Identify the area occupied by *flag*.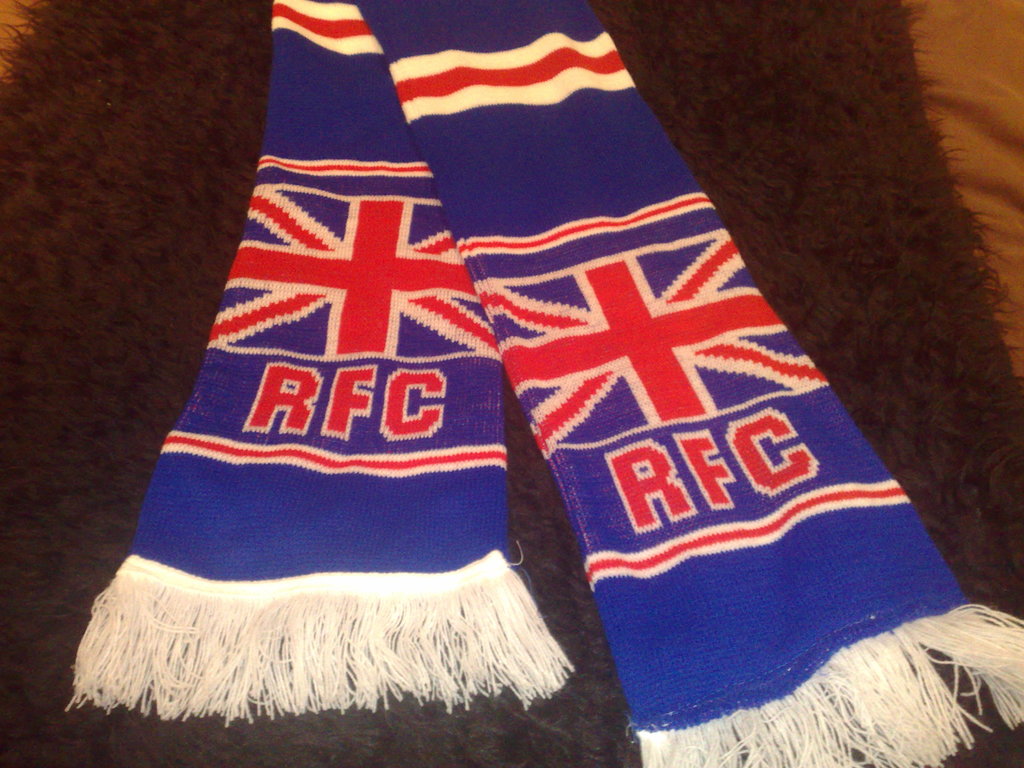
Area: {"x1": 348, "y1": 0, "x2": 1023, "y2": 767}.
